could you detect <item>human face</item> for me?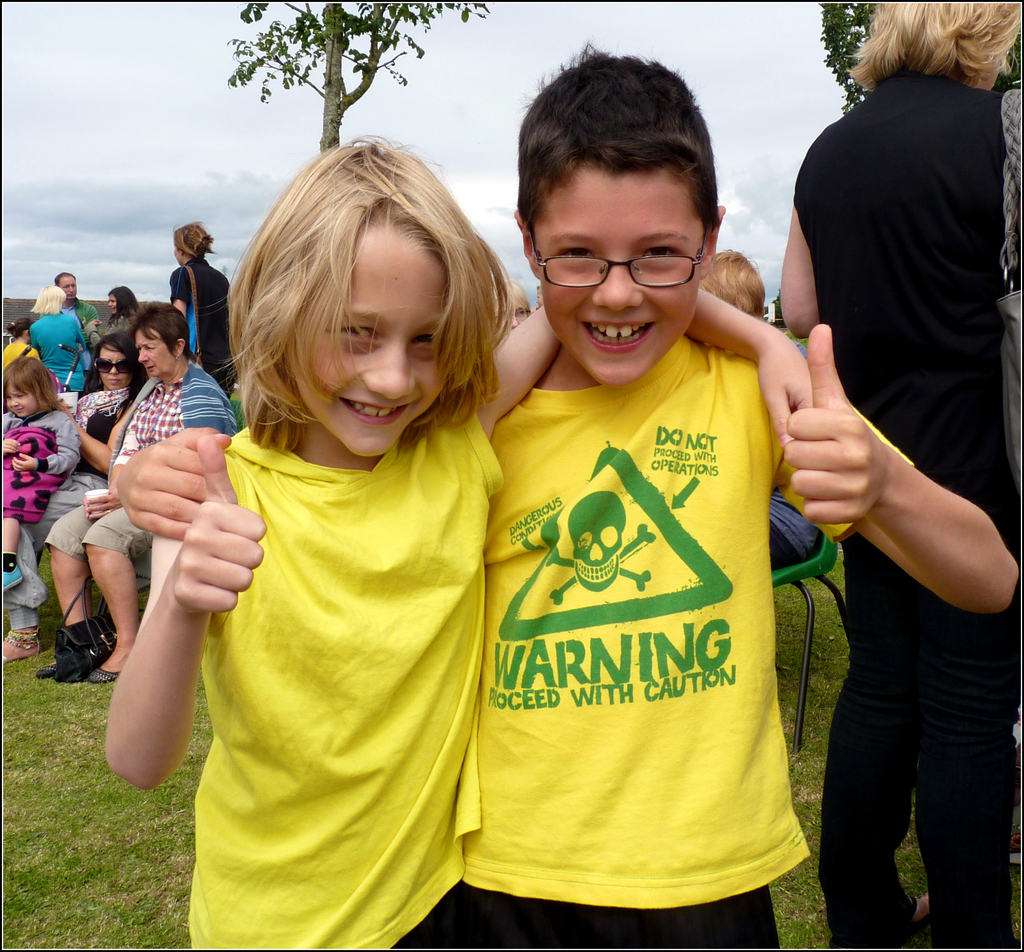
Detection result: box(524, 169, 708, 384).
